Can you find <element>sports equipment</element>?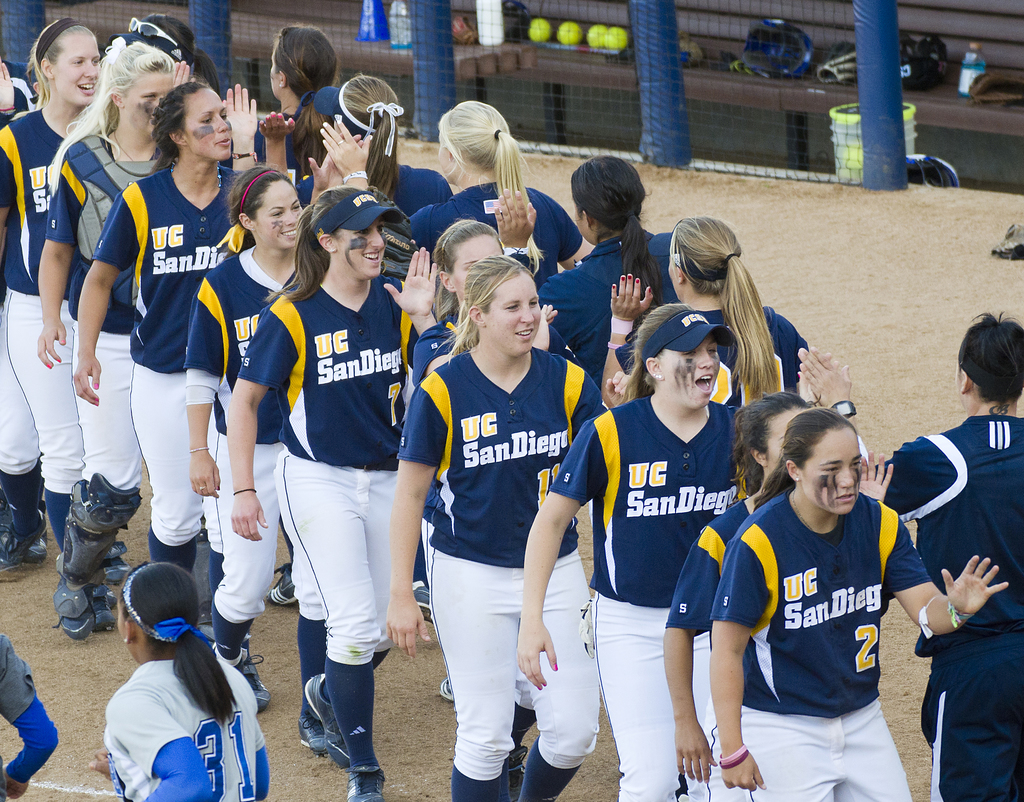
Yes, bounding box: <region>301, 667, 350, 771</region>.
